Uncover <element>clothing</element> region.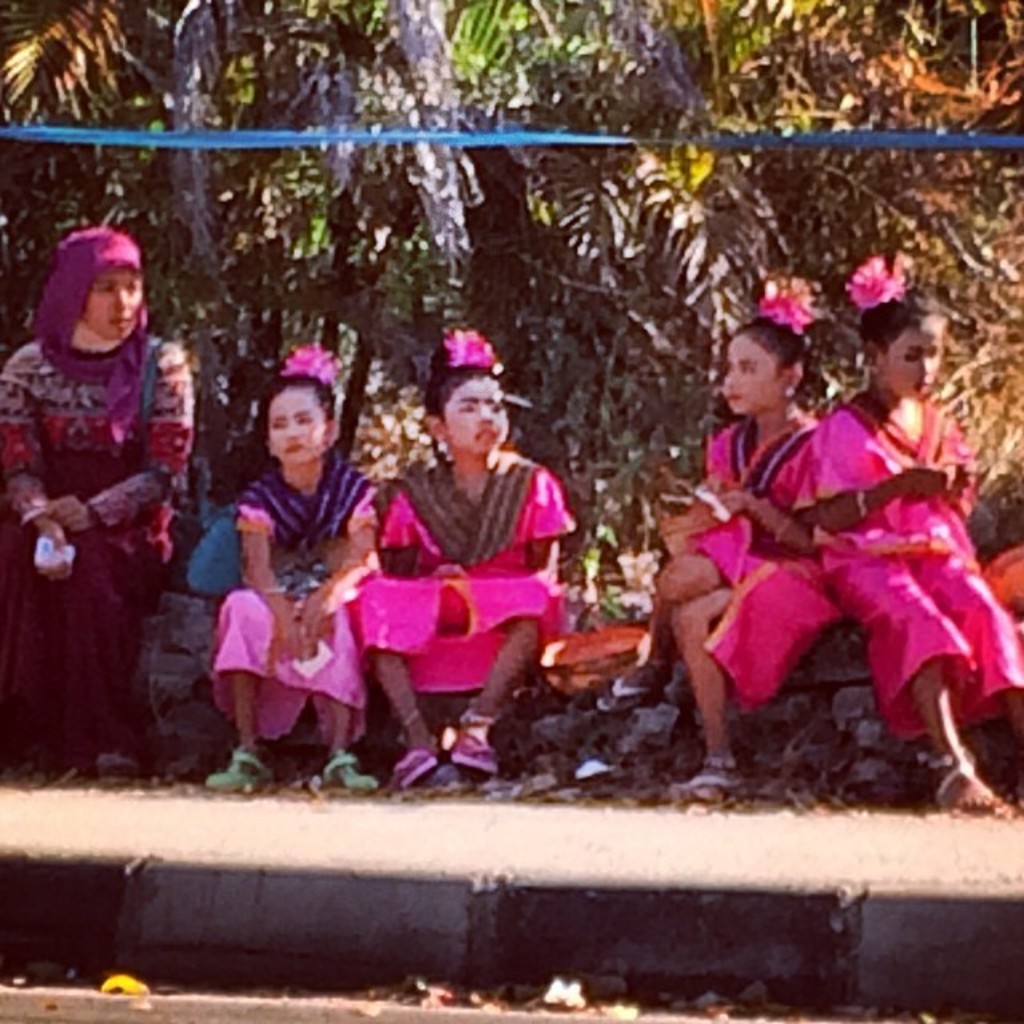
Uncovered: bbox(346, 448, 578, 699).
